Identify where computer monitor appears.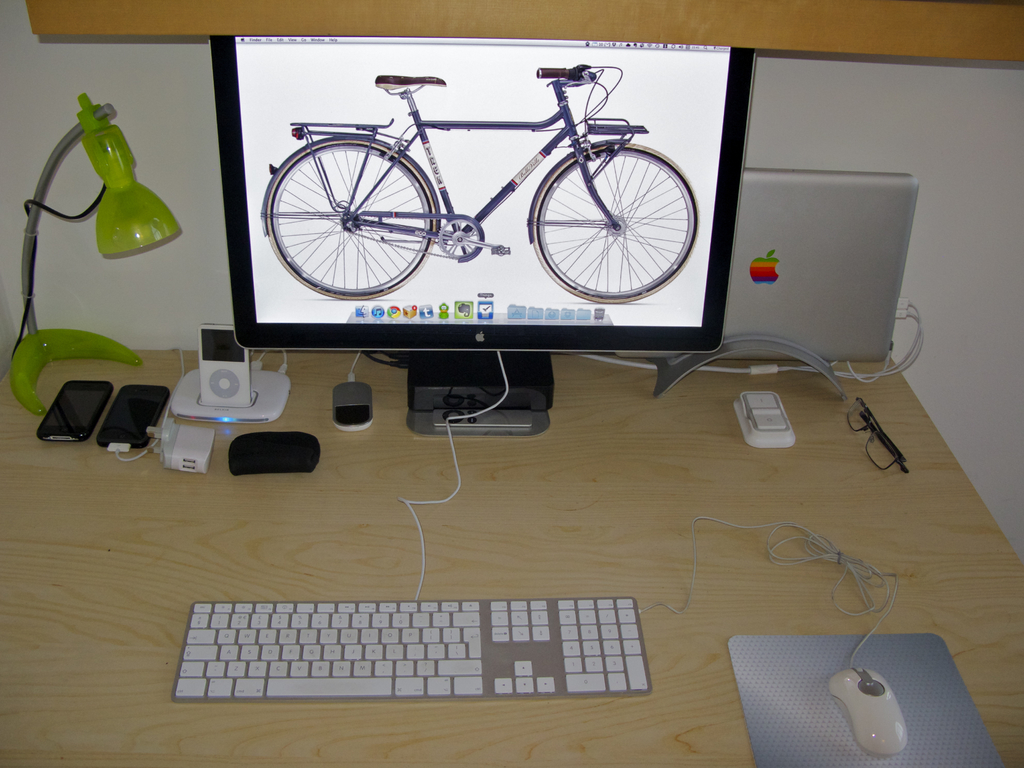
Appears at [left=212, top=98, right=726, bottom=402].
